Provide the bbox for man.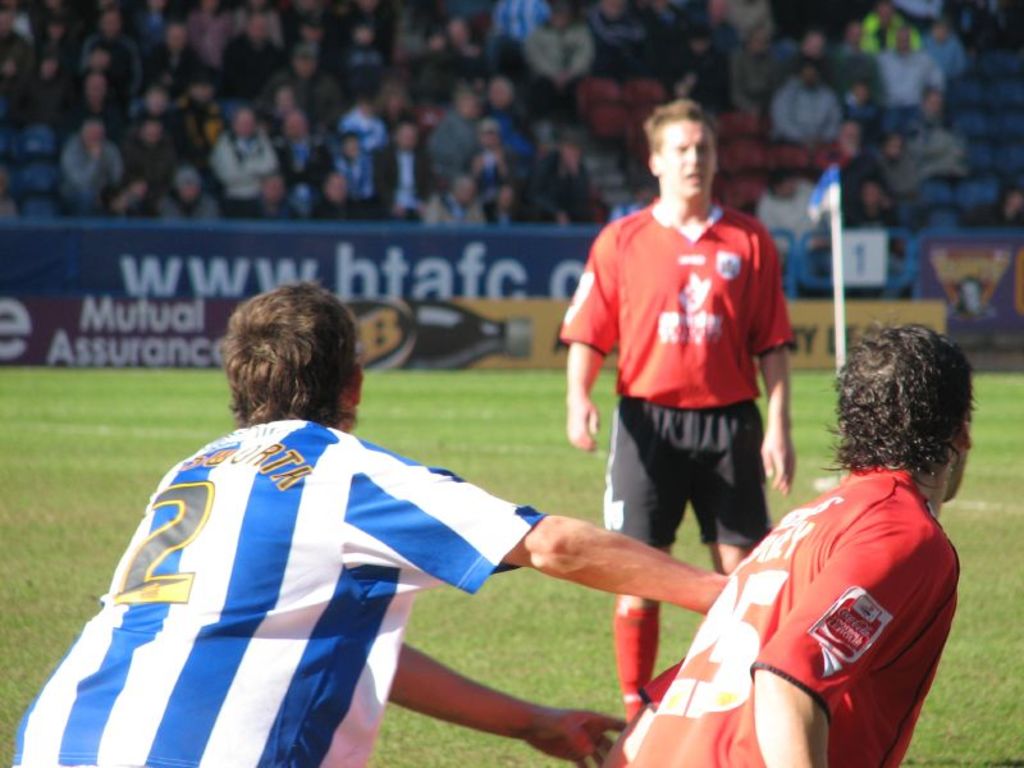
l=10, t=279, r=730, b=767.
